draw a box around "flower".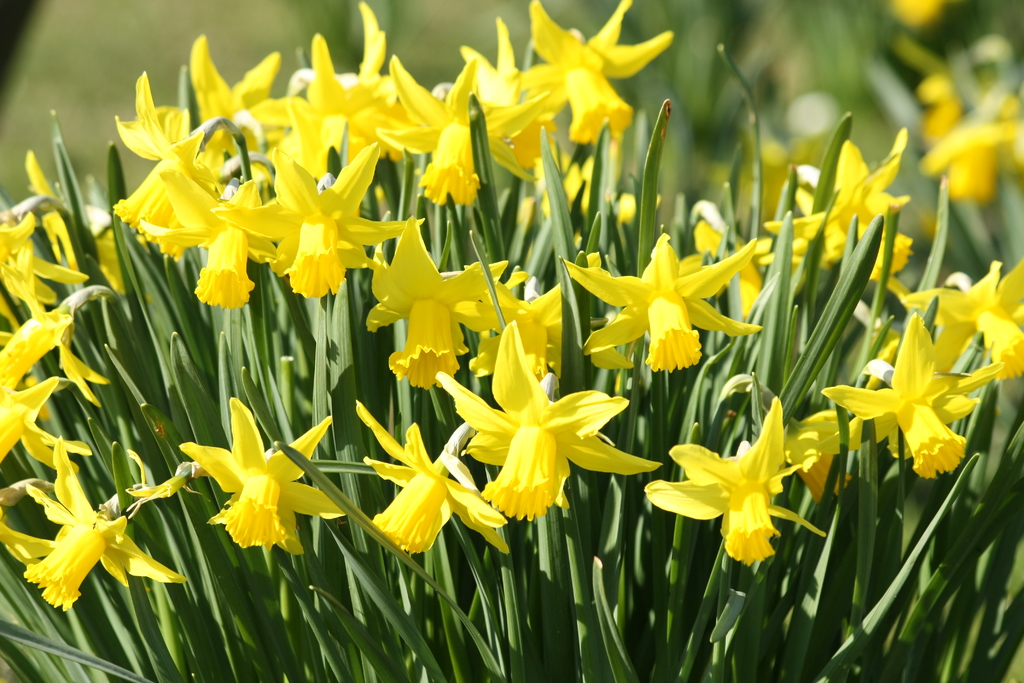
{"left": 532, "top": 0, "right": 668, "bottom": 142}.
